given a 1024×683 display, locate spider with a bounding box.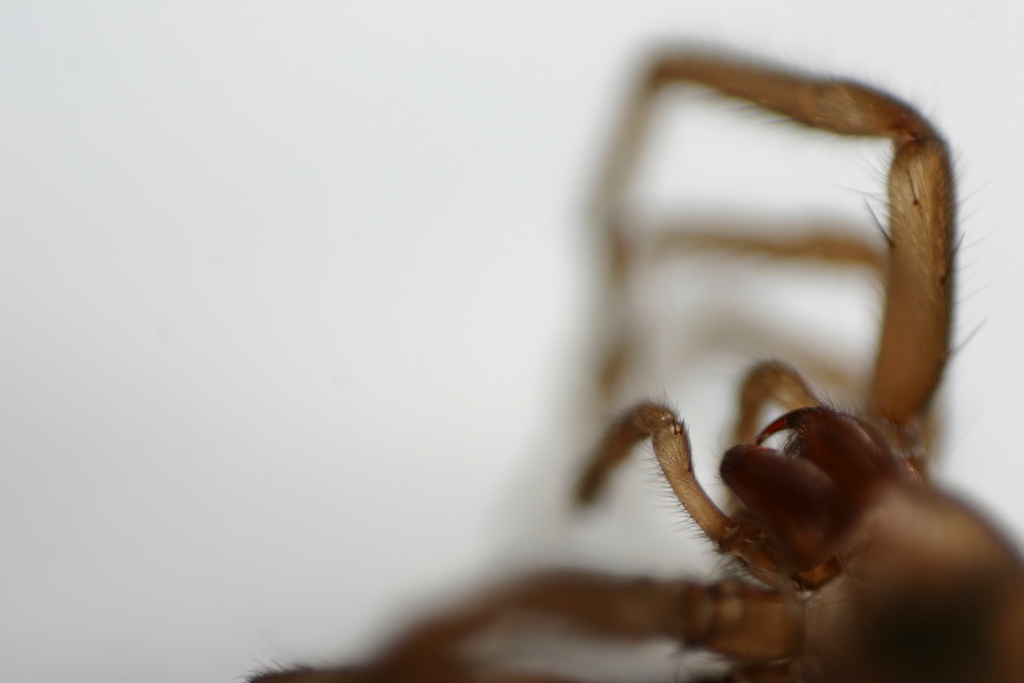
Located: rect(233, 37, 1023, 682).
